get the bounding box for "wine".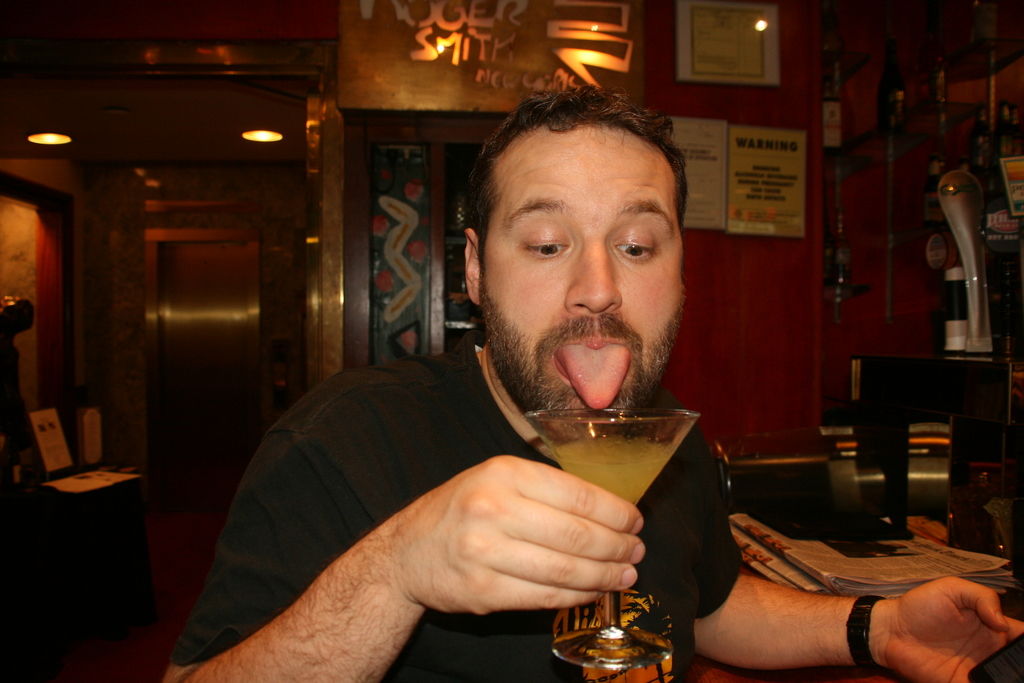
detection(553, 437, 673, 509).
